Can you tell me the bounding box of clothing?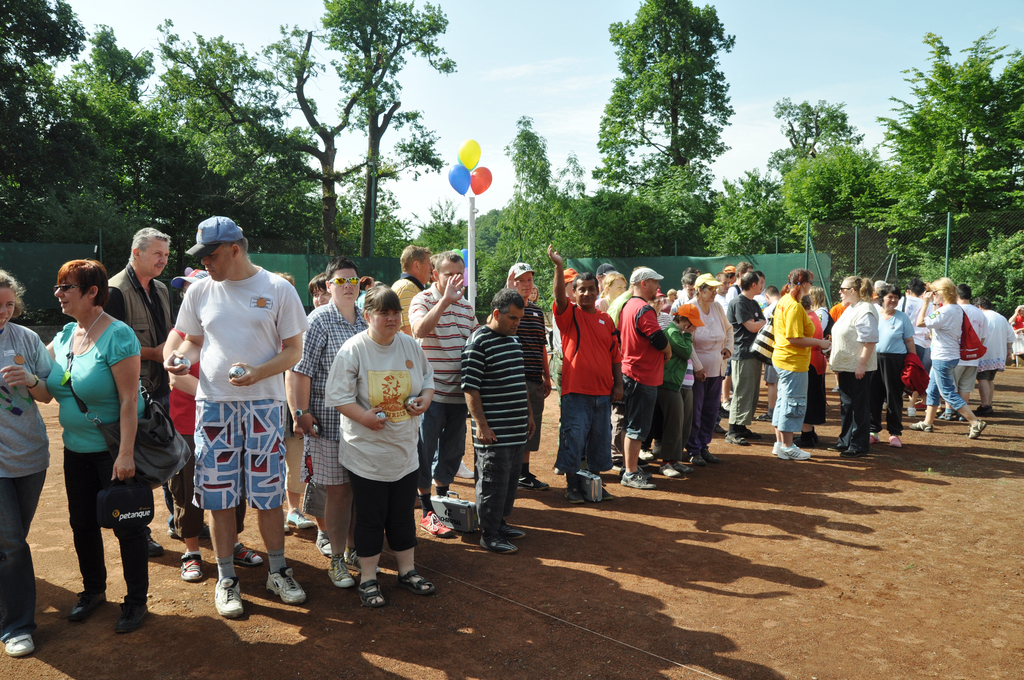
[830,301,880,440].
